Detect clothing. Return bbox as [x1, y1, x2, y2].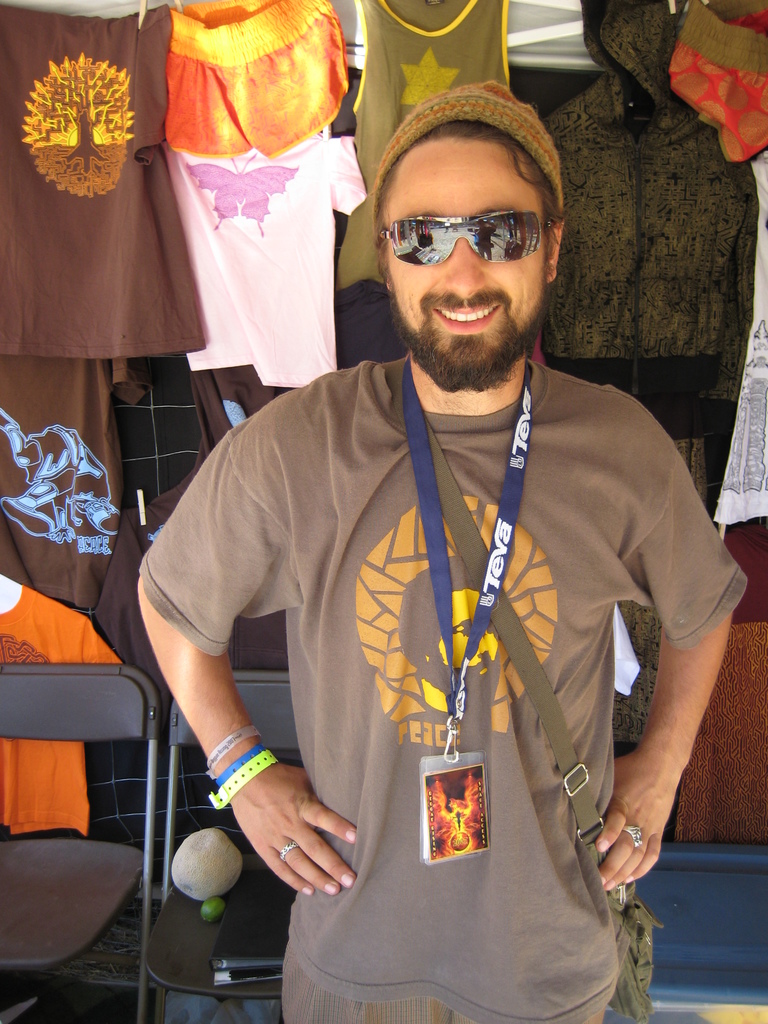
[0, 573, 122, 837].
